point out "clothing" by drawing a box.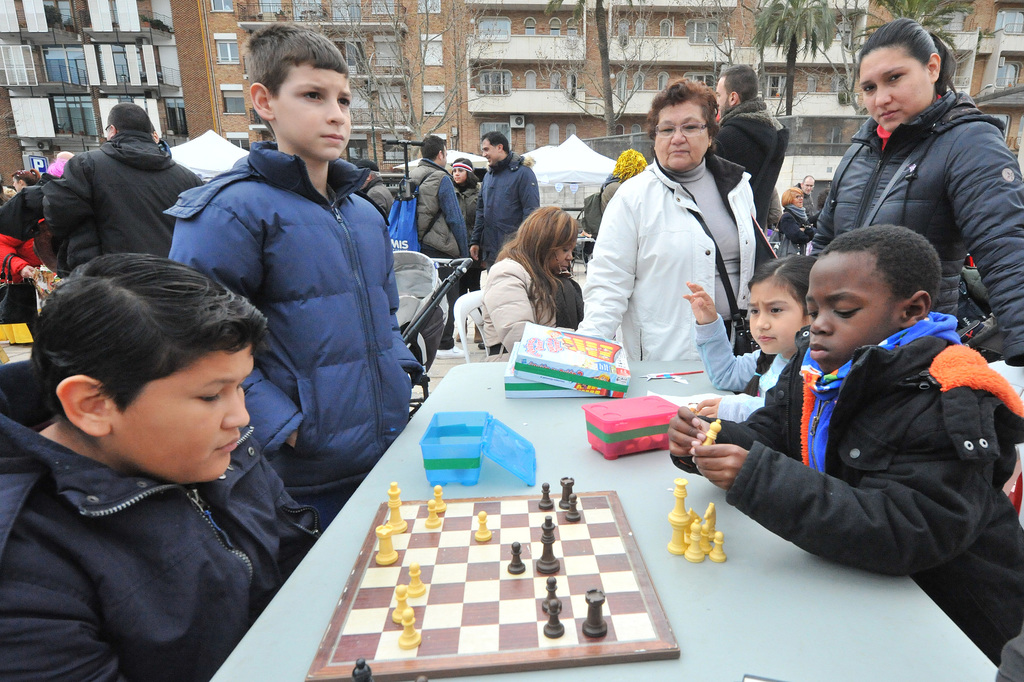
<region>479, 145, 543, 265</region>.
